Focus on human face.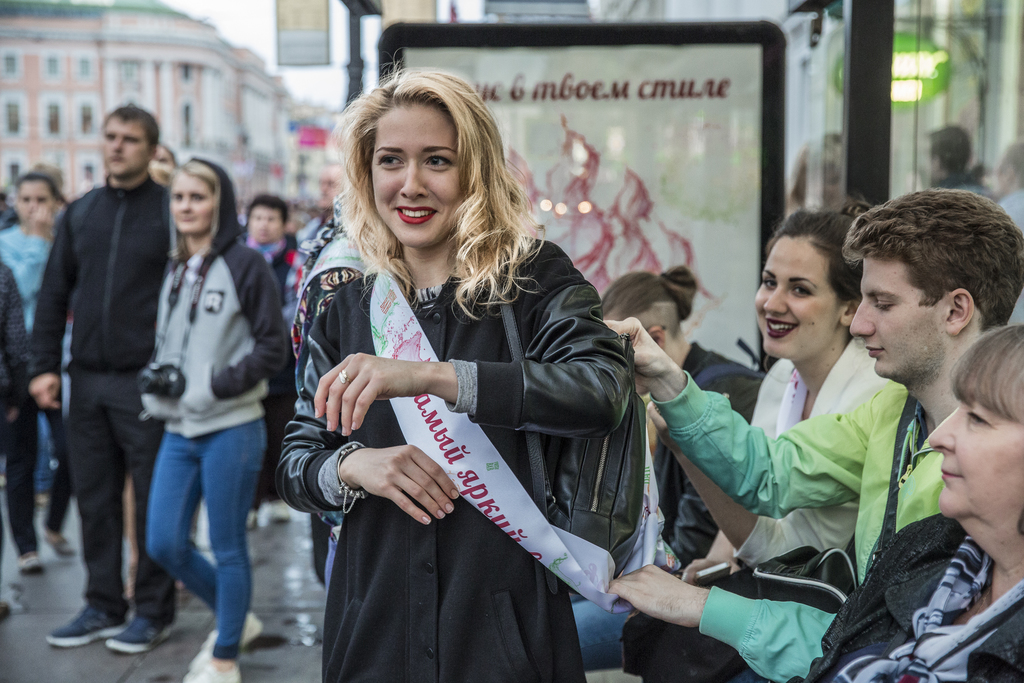
Focused at [320,164,347,206].
